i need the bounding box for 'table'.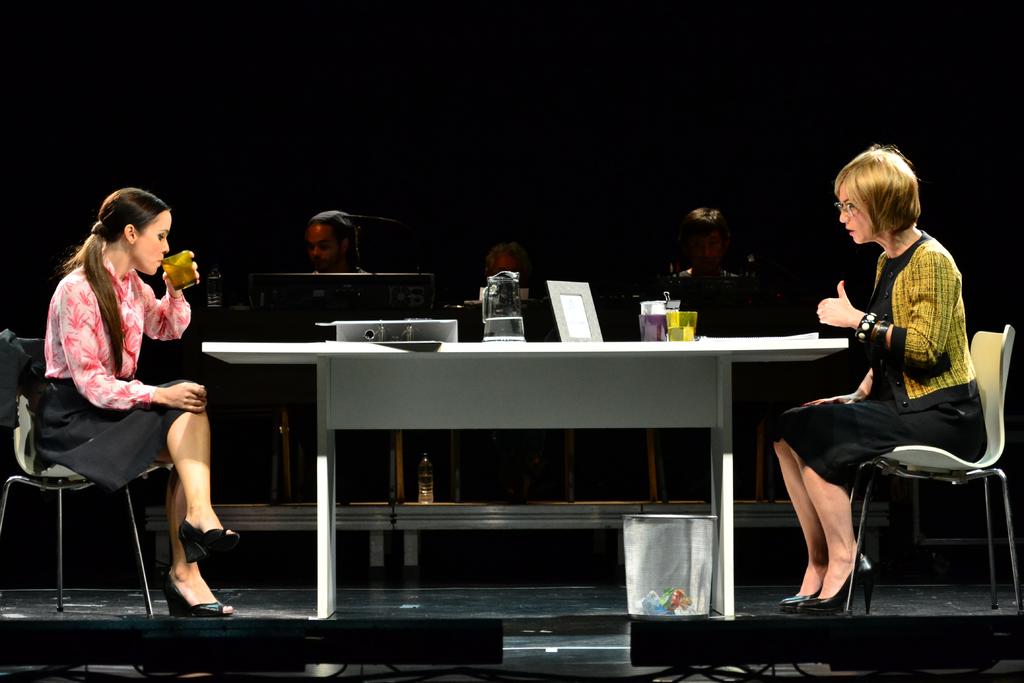
Here it is: crop(138, 306, 812, 500).
